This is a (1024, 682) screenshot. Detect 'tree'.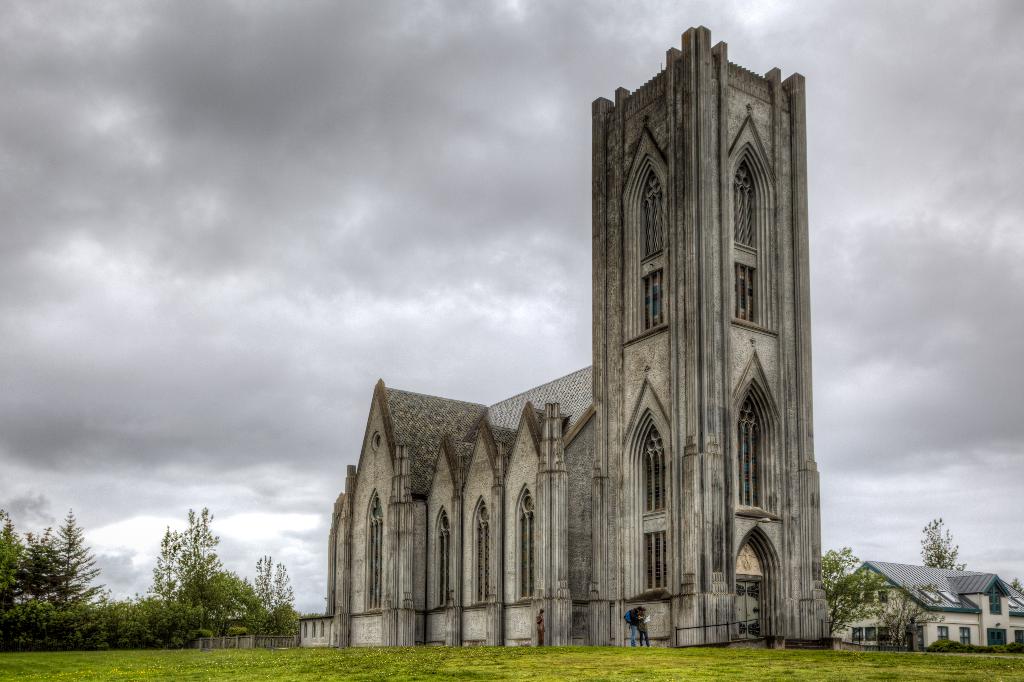
[x1=922, y1=519, x2=972, y2=575].
